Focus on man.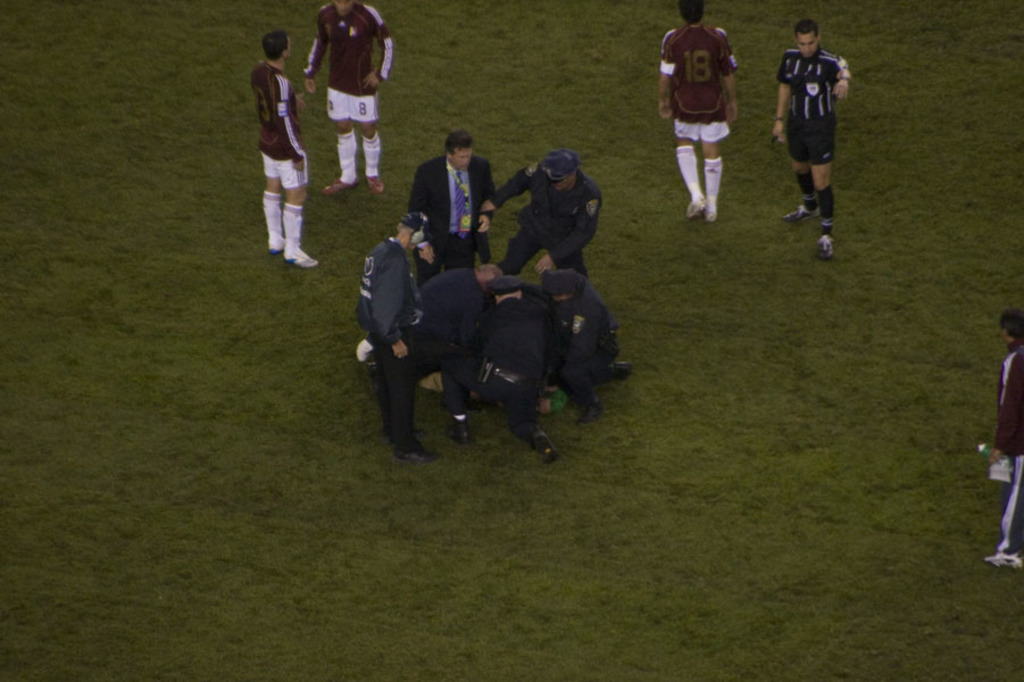
Focused at detection(245, 26, 322, 274).
